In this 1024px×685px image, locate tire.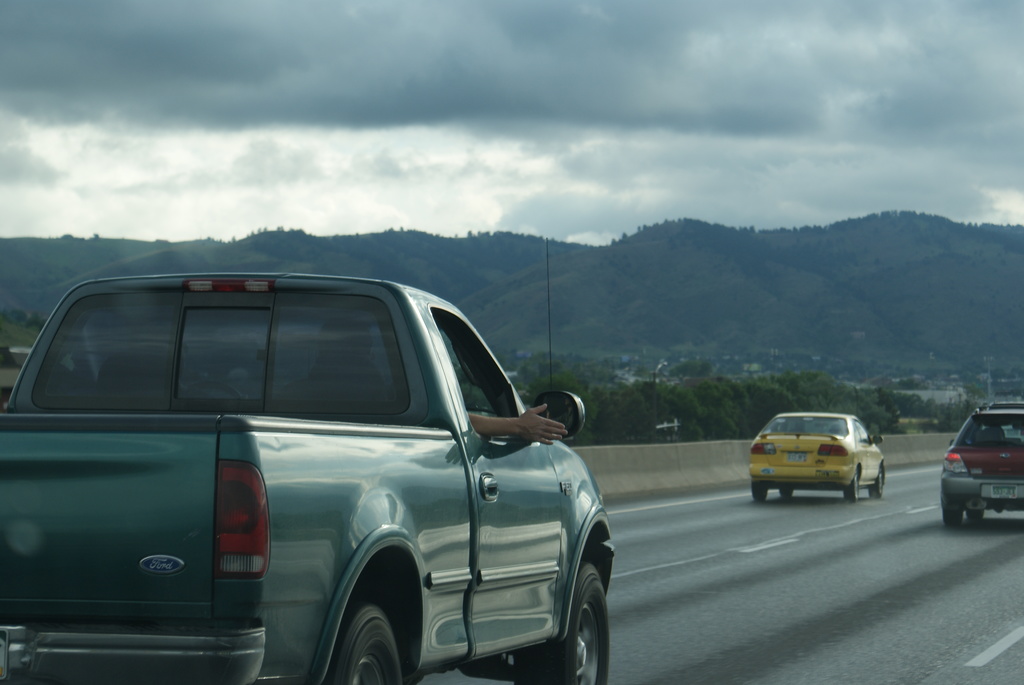
Bounding box: pyautogui.locateOnScreen(938, 501, 974, 524).
